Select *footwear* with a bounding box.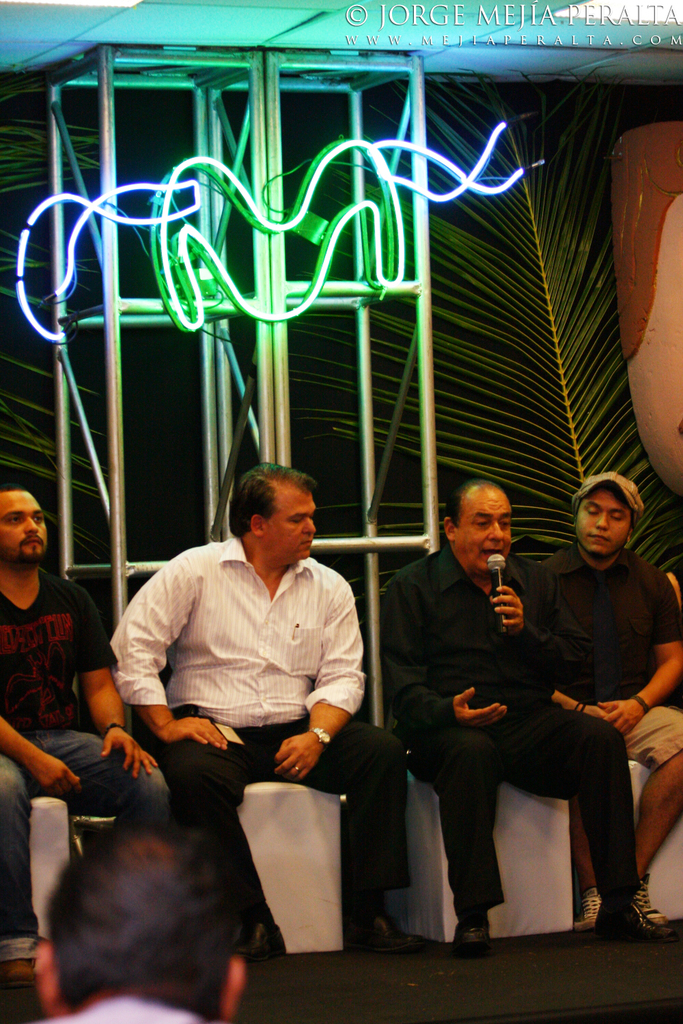
<box>451,915,490,952</box>.
